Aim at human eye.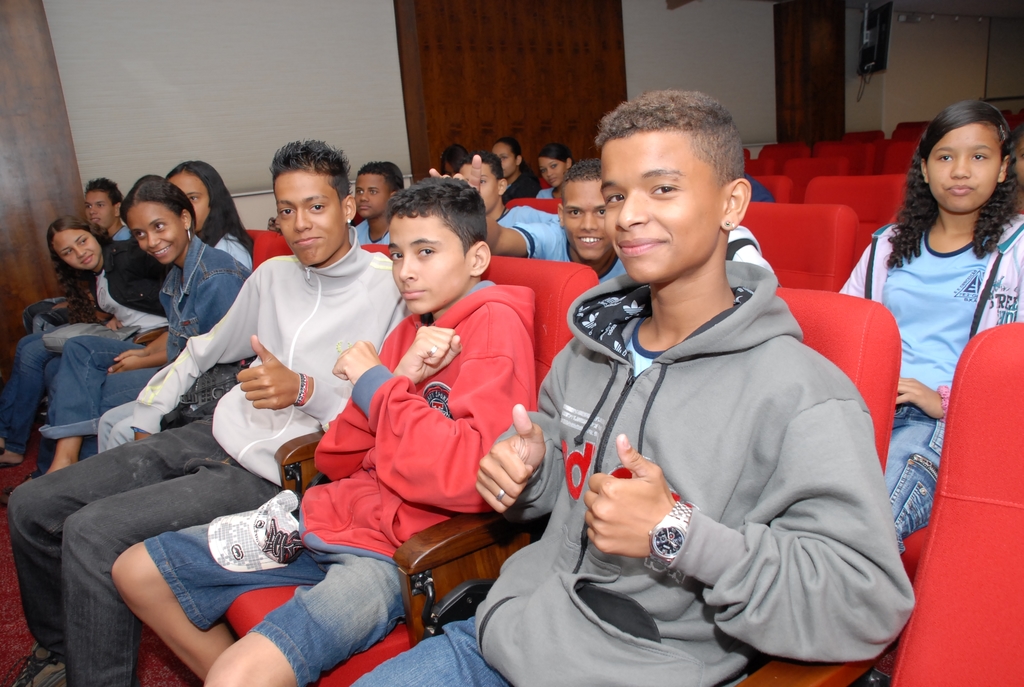
Aimed at (650,177,678,200).
